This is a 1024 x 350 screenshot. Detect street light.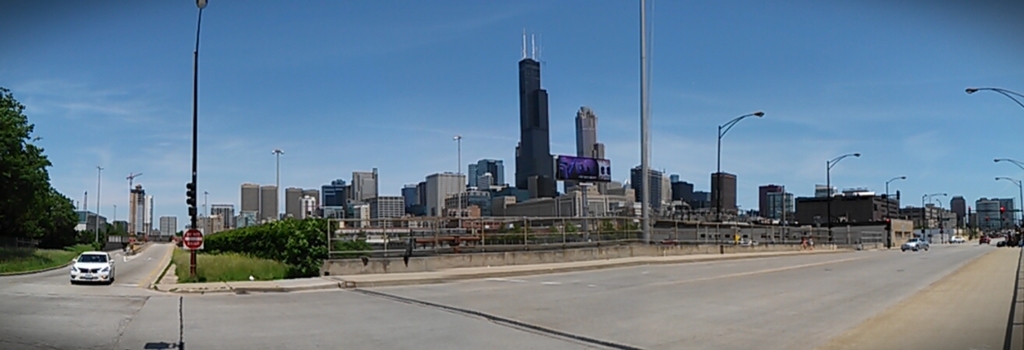
964/88/1023/115.
